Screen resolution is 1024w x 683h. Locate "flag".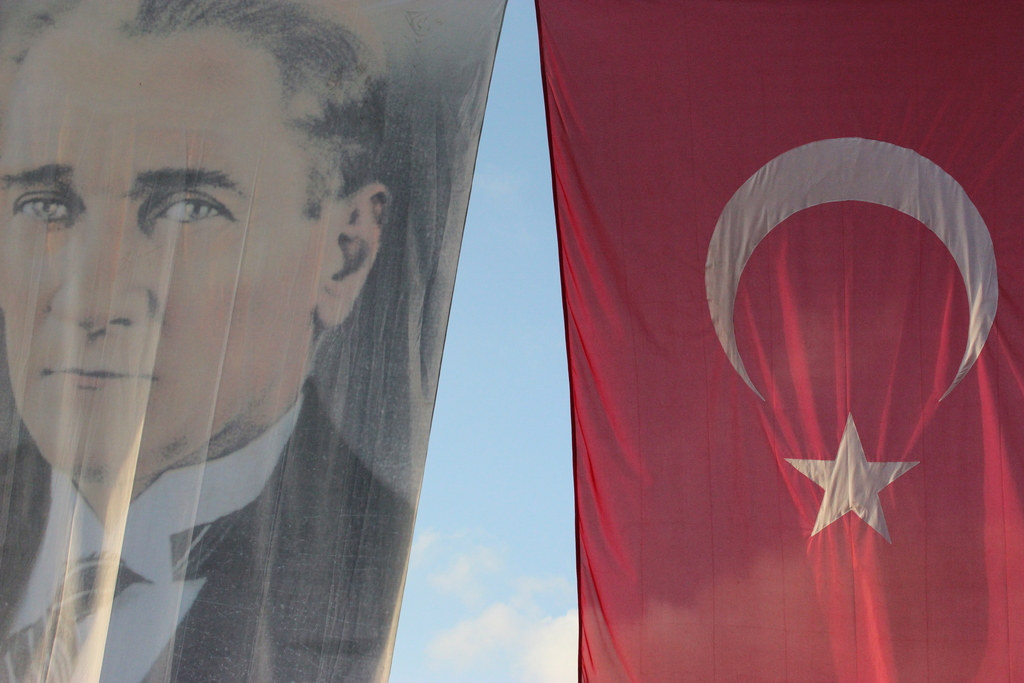
[476, 49, 964, 682].
